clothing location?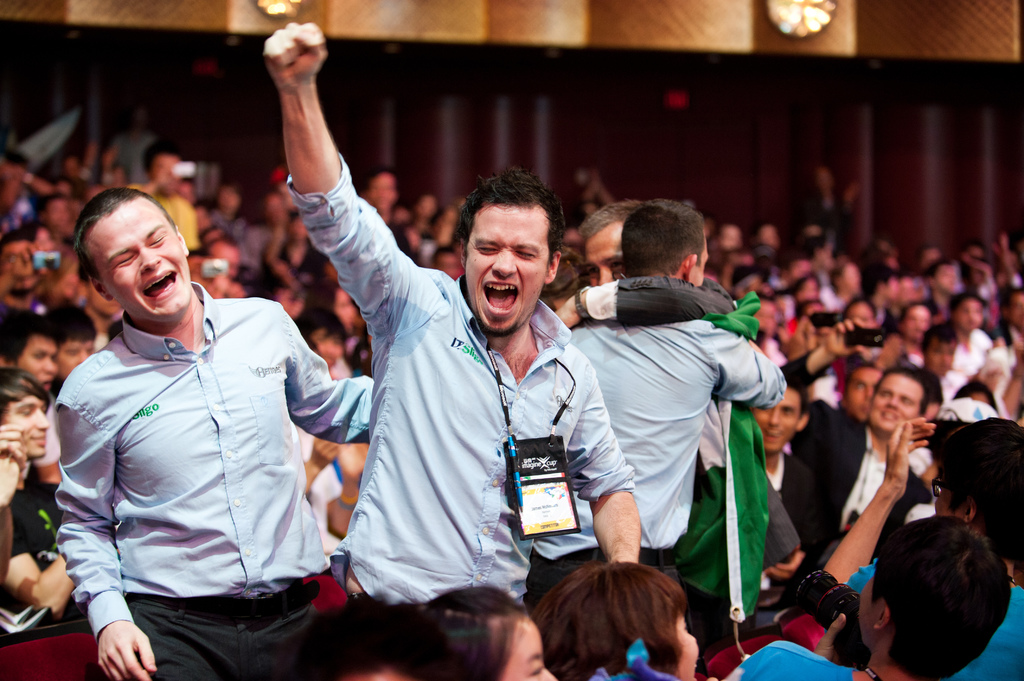
locate(804, 199, 858, 252)
